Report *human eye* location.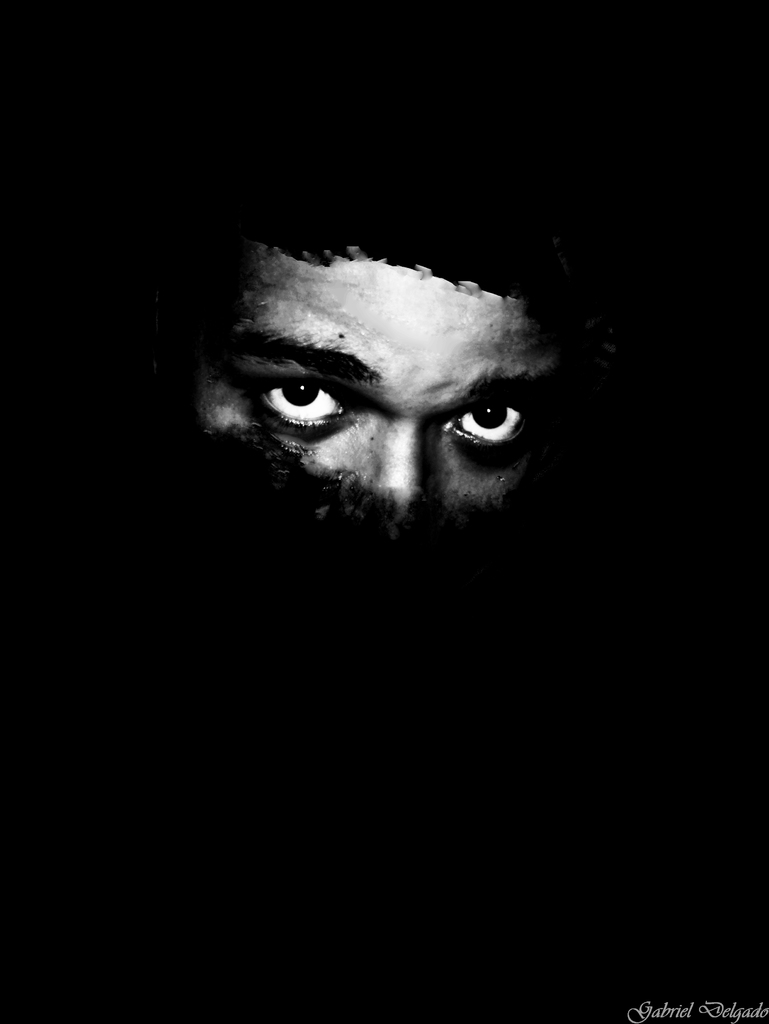
Report: (x1=233, y1=365, x2=357, y2=445).
